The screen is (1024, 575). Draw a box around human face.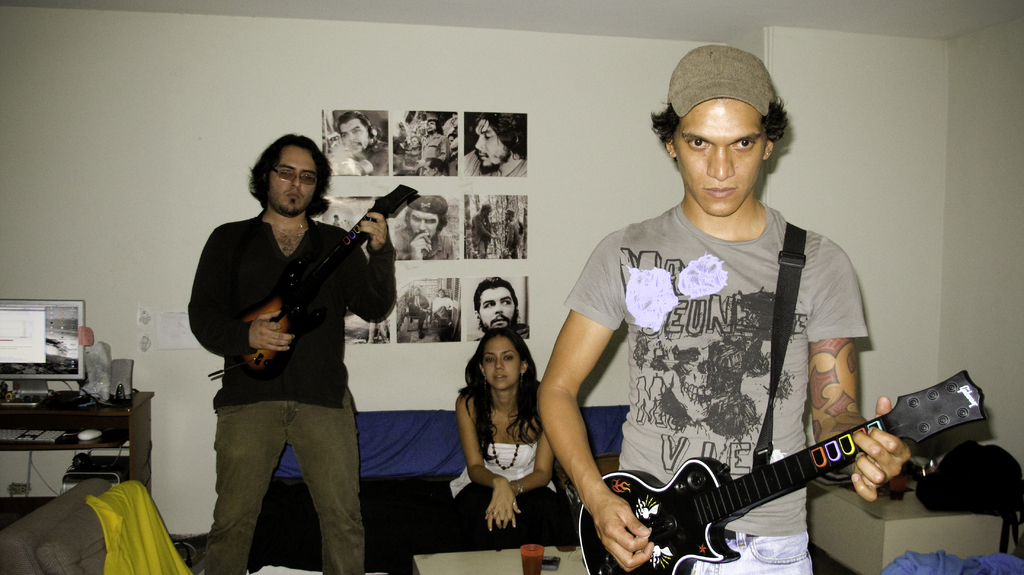
crop(343, 121, 366, 154).
